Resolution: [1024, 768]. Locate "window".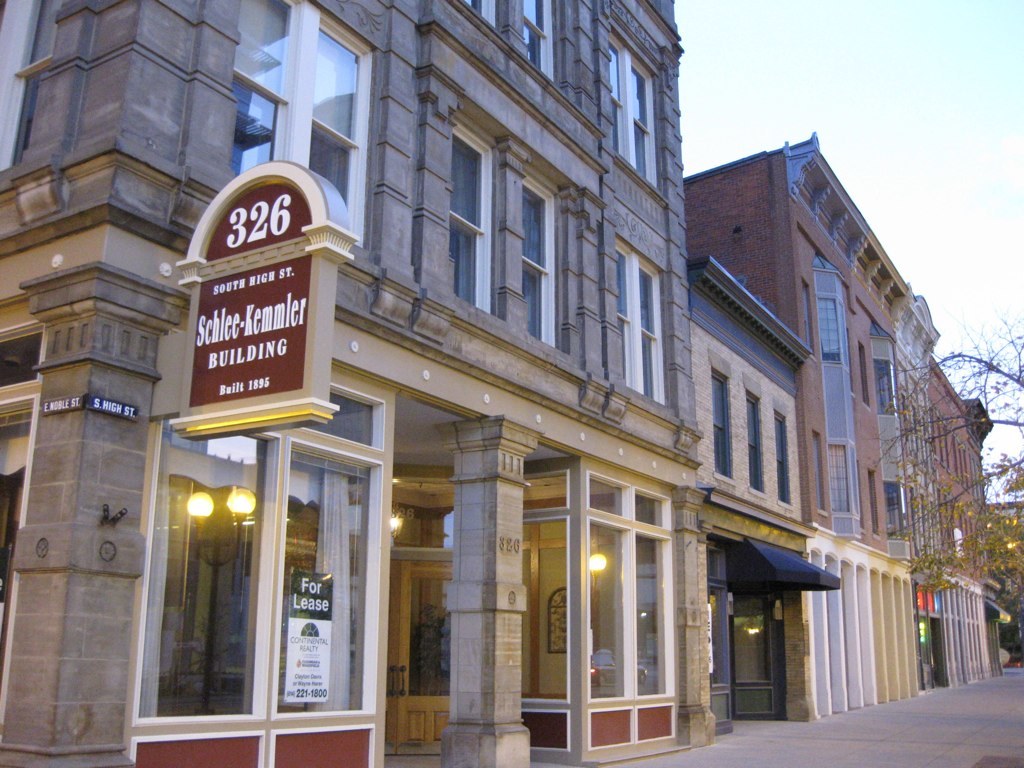
region(814, 287, 849, 369).
